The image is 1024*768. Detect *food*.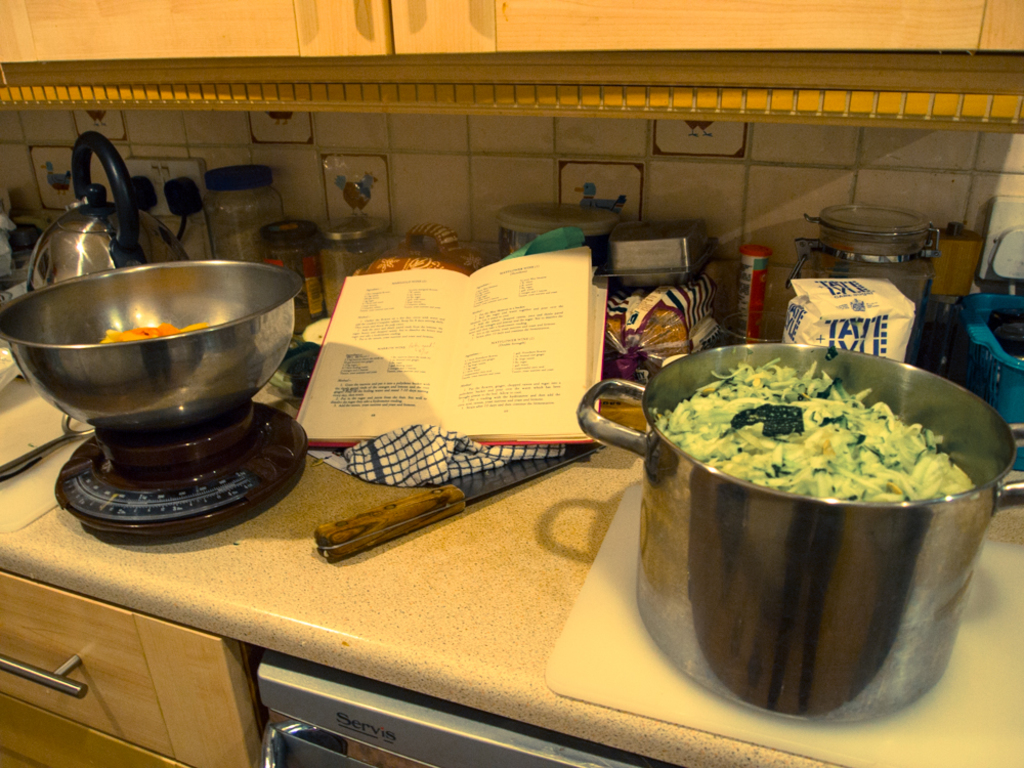
Detection: l=331, t=170, r=379, b=219.
